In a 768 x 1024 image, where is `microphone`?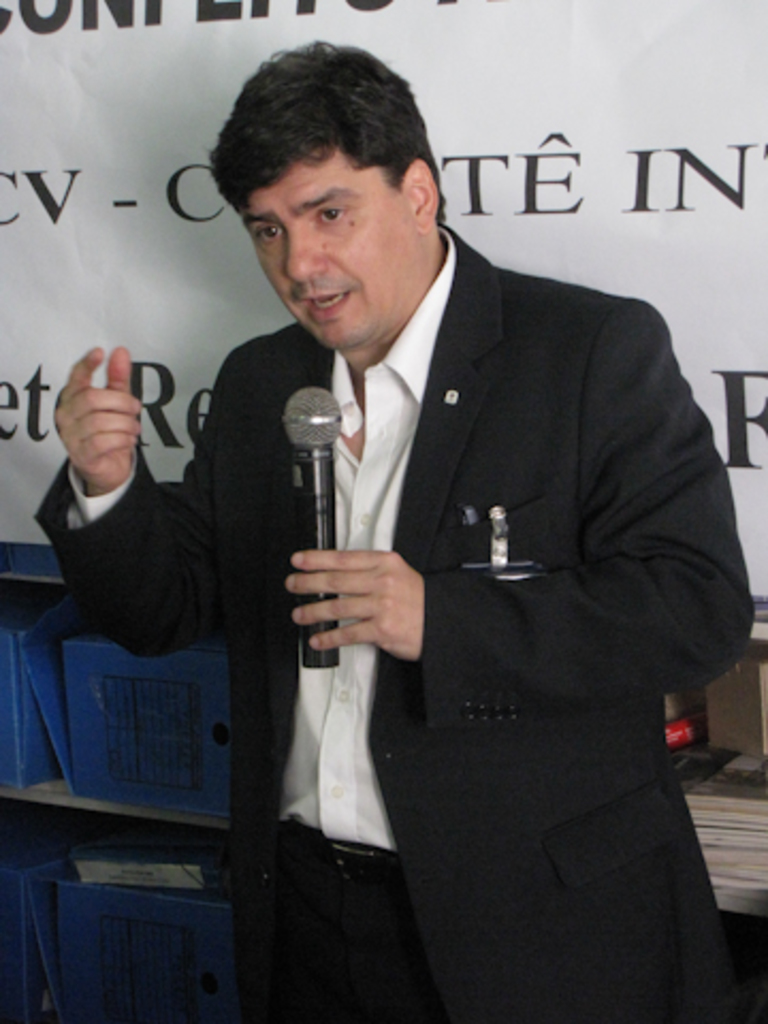
left=277, top=384, right=343, bottom=666.
